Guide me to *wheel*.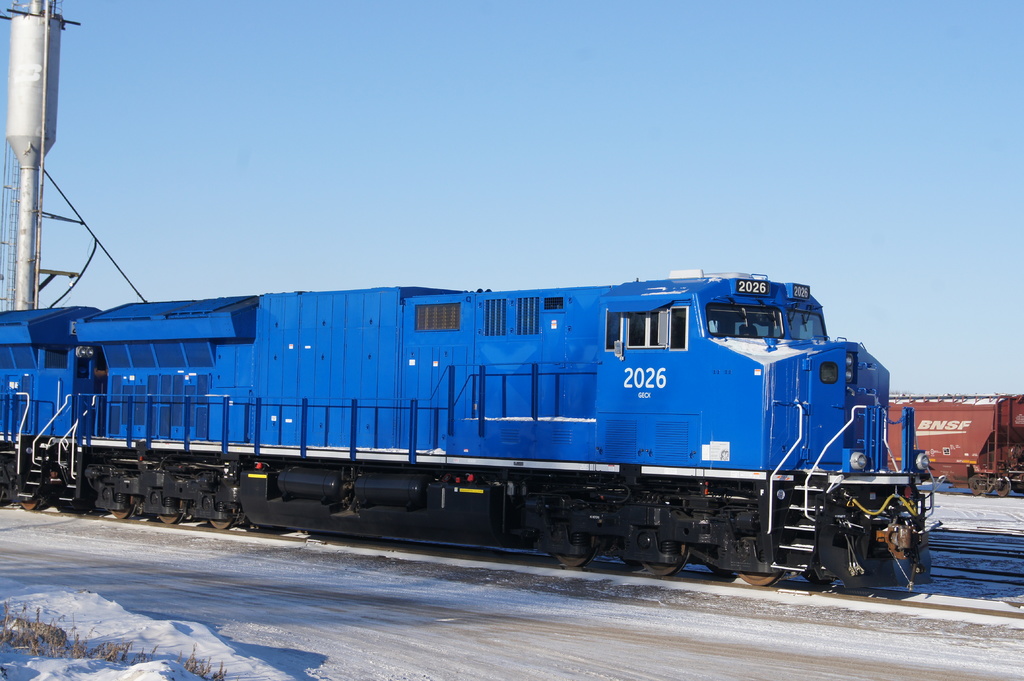
Guidance: 152,467,191,524.
